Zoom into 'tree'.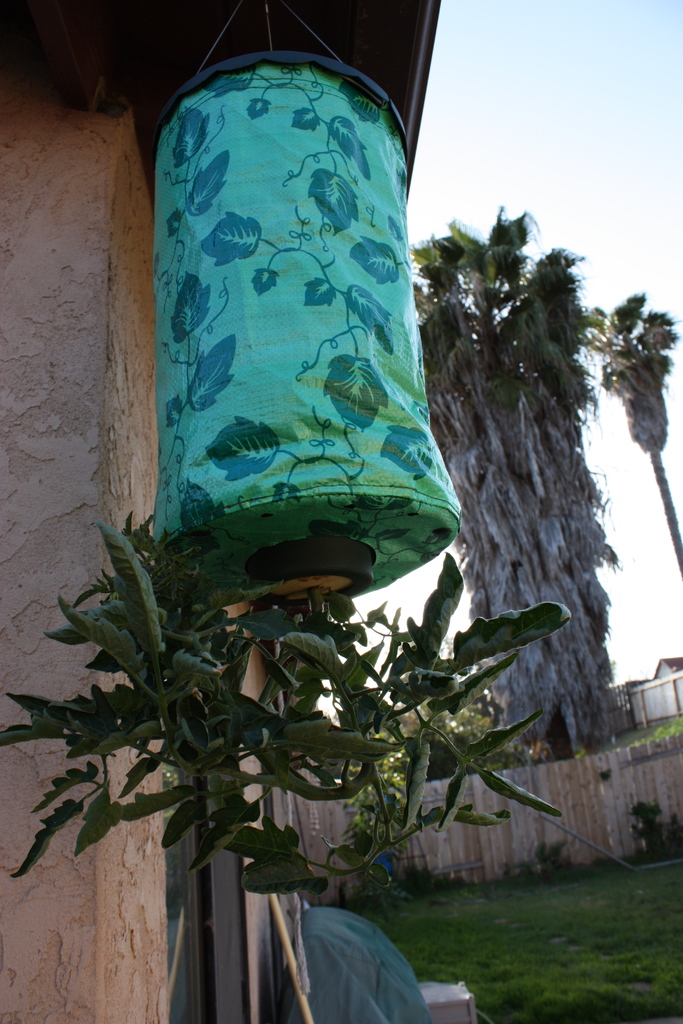
Zoom target: x1=595, y1=295, x2=682, y2=582.
